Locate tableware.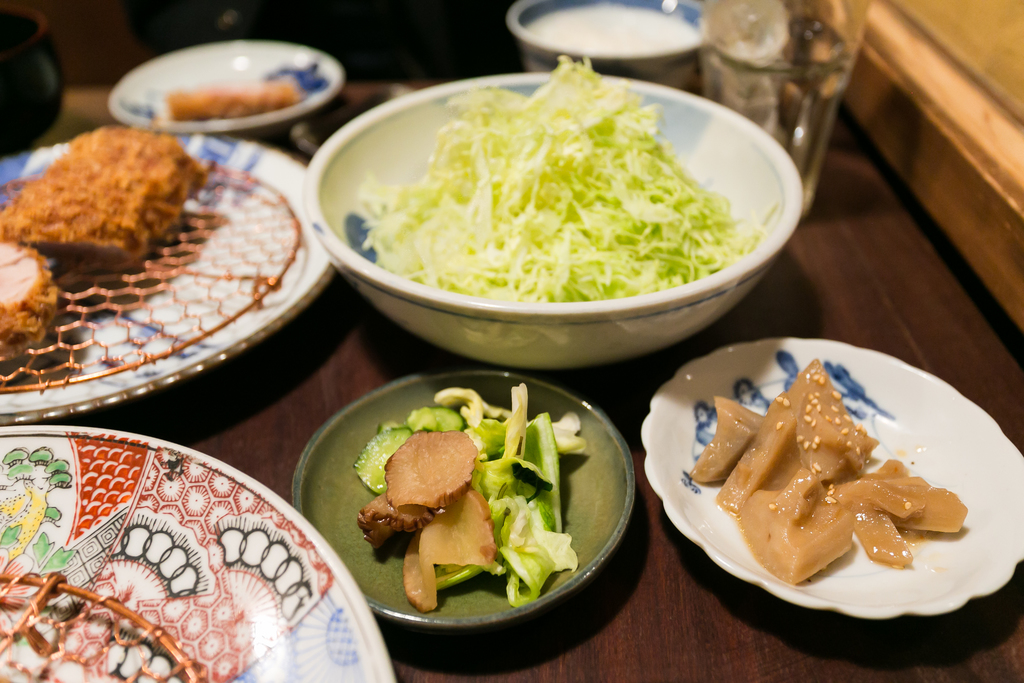
Bounding box: [x1=102, y1=35, x2=344, y2=139].
